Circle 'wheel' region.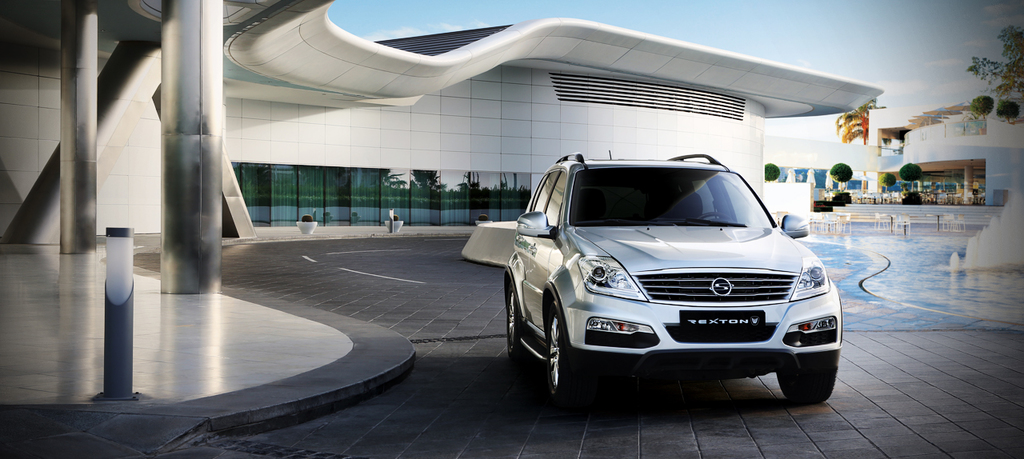
Region: (x1=506, y1=285, x2=522, y2=364).
